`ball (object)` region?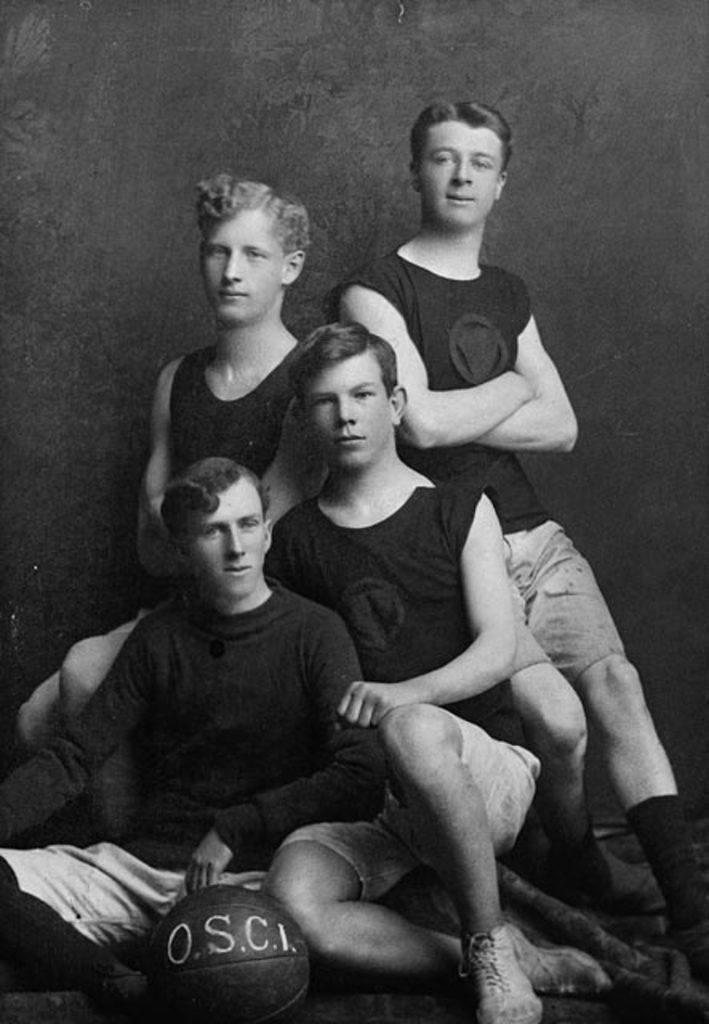
l=149, t=883, r=310, b=1022
